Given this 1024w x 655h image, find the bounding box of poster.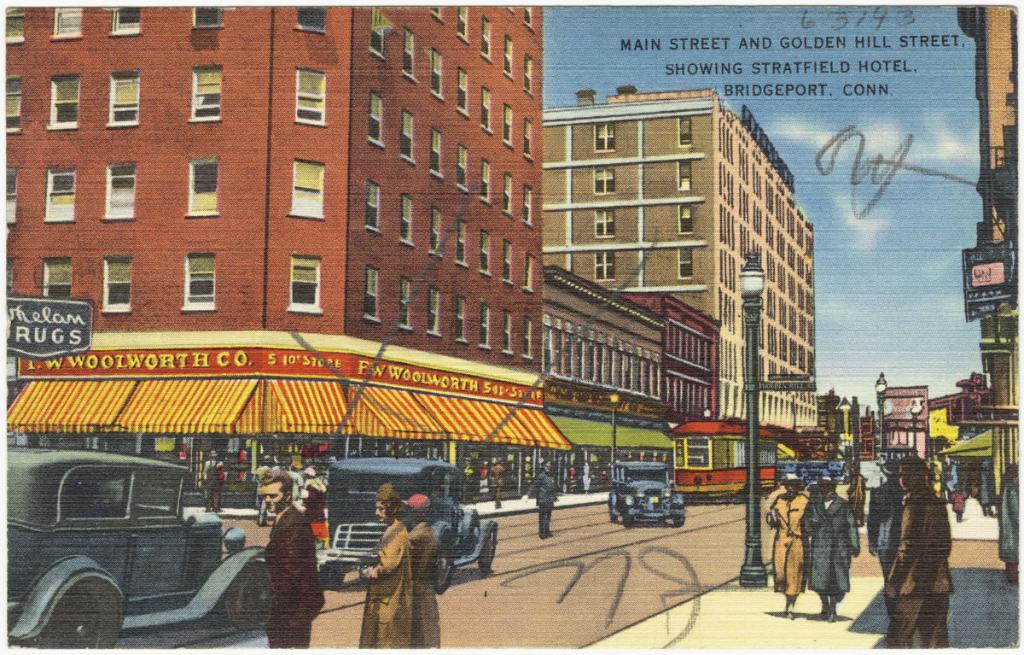
bbox=[0, 0, 1023, 654].
